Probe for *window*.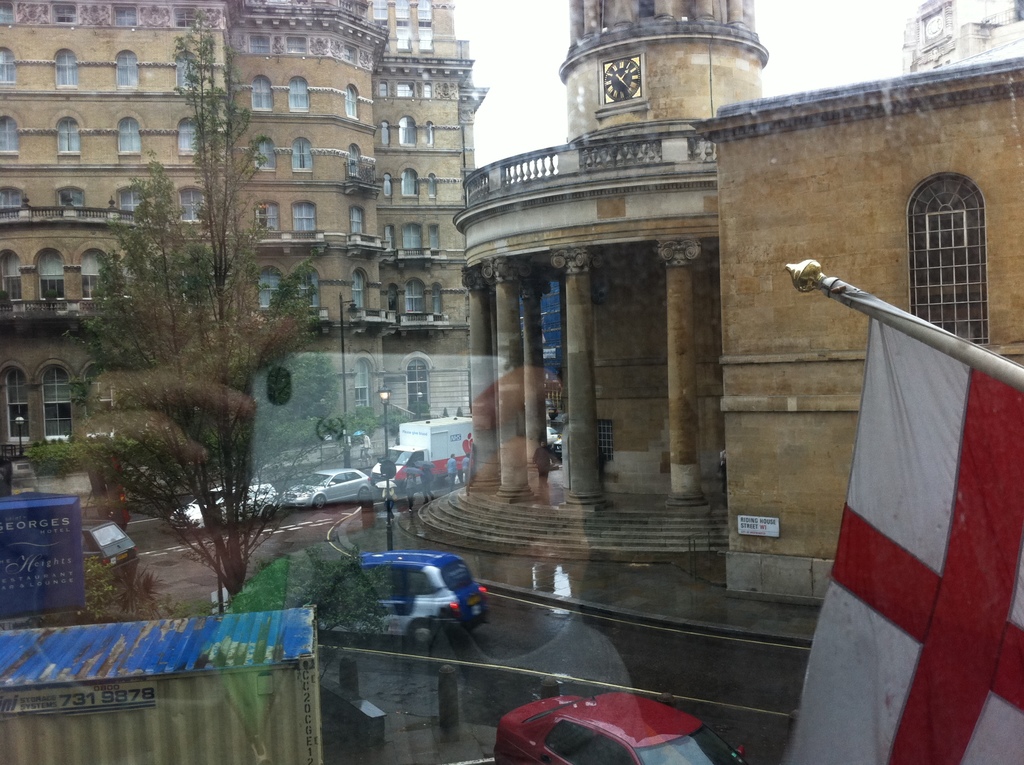
Probe result: select_region(180, 189, 208, 222).
